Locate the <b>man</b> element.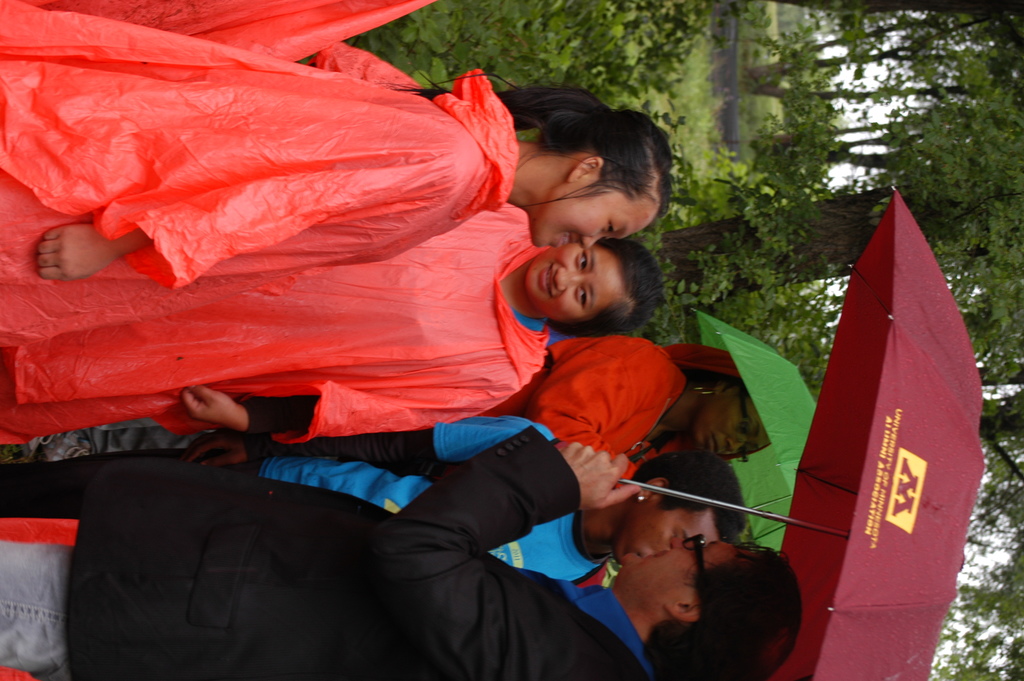
Element bbox: <region>4, 415, 742, 588</region>.
